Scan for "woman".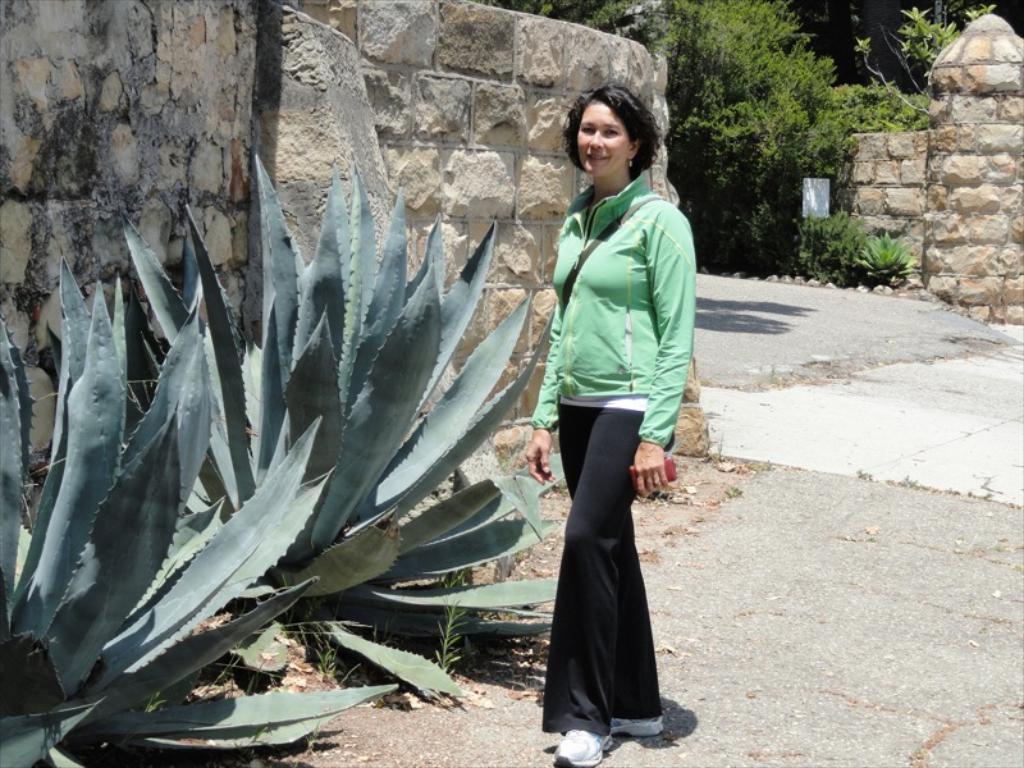
Scan result: {"x1": 516, "y1": 87, "x2": 700, "y2": 733}.
